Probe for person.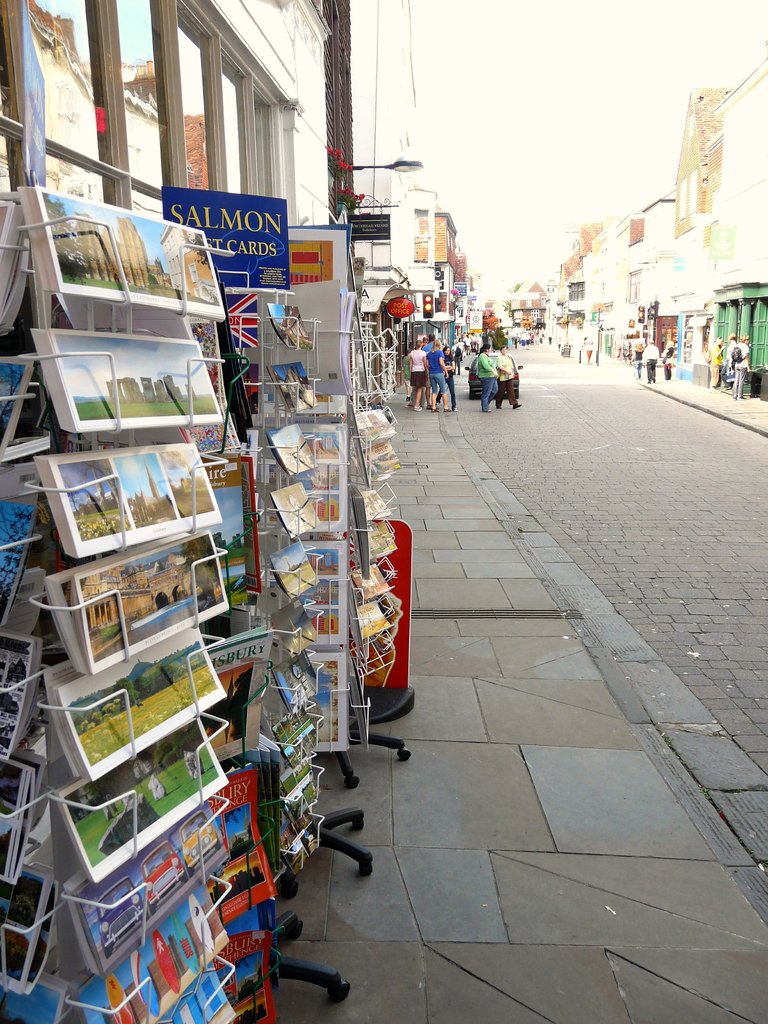
Probe result: (630,340,643,380).
